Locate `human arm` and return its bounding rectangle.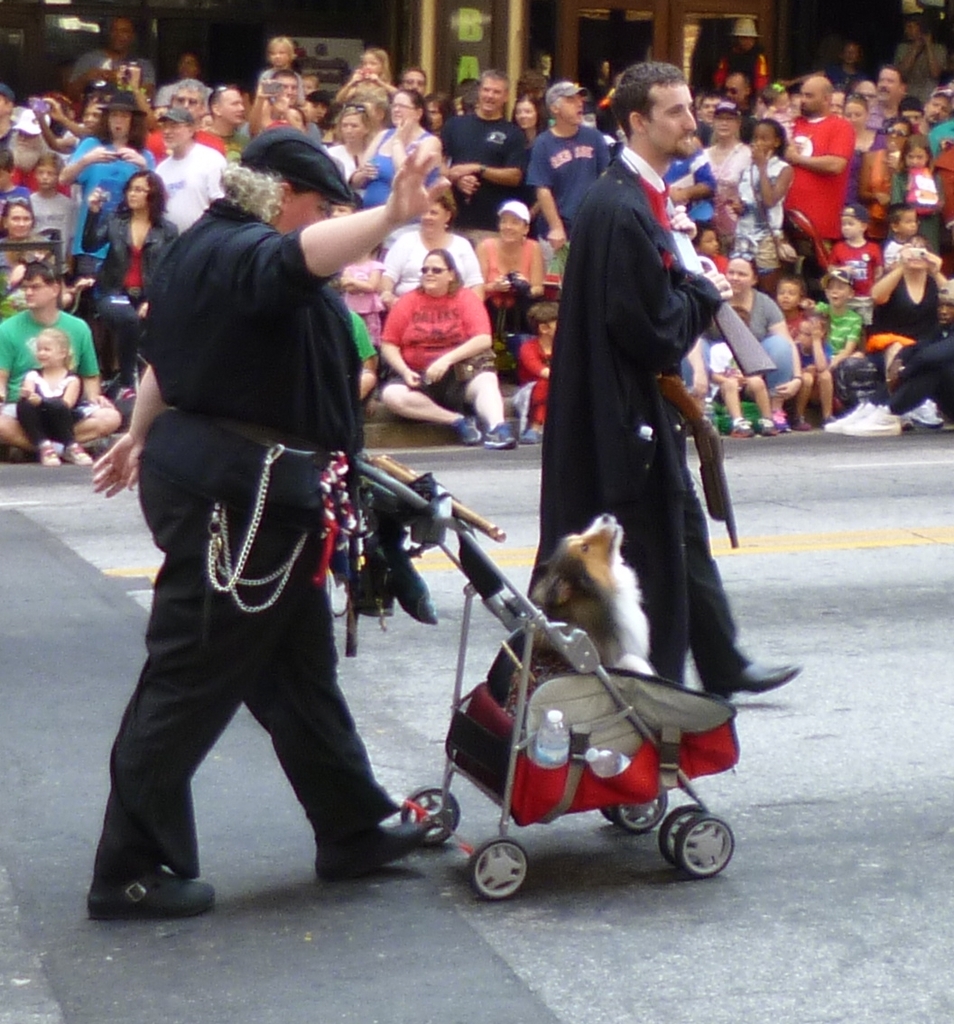
BBox(749, 143, 799, 208).
